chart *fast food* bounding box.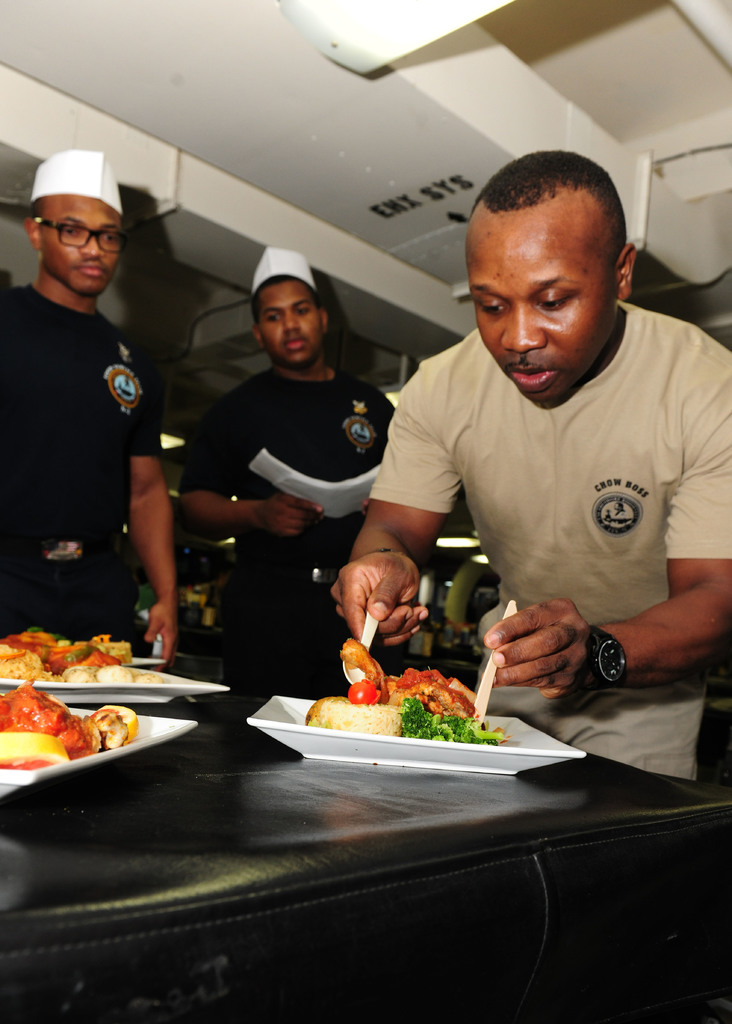
Charted: region(0, 689, 132, 778).
